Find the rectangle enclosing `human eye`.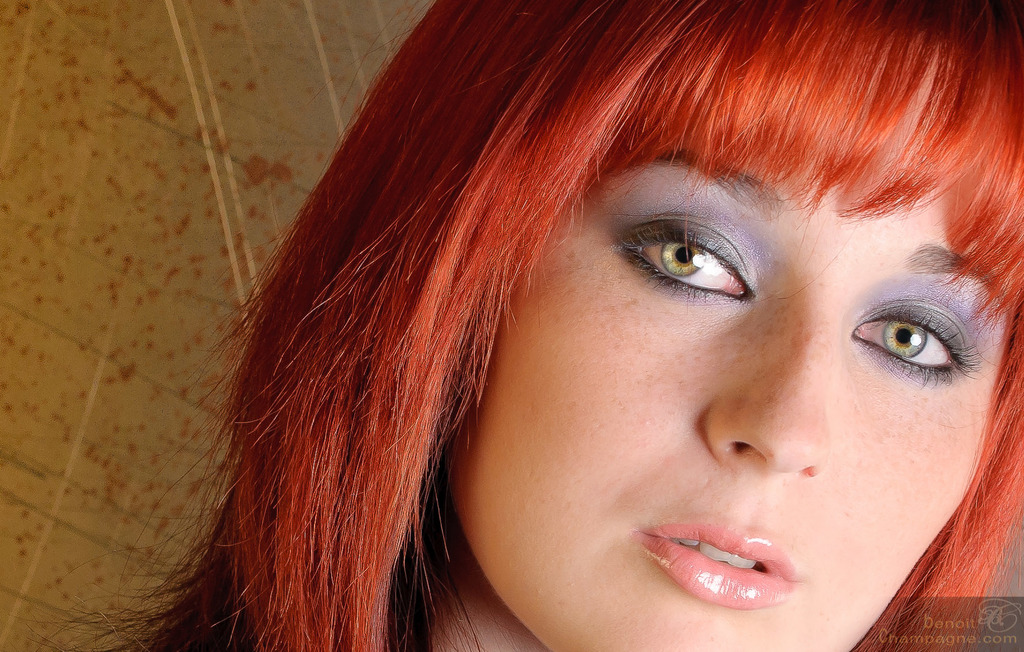
<box>618,183,760,305</box>.
